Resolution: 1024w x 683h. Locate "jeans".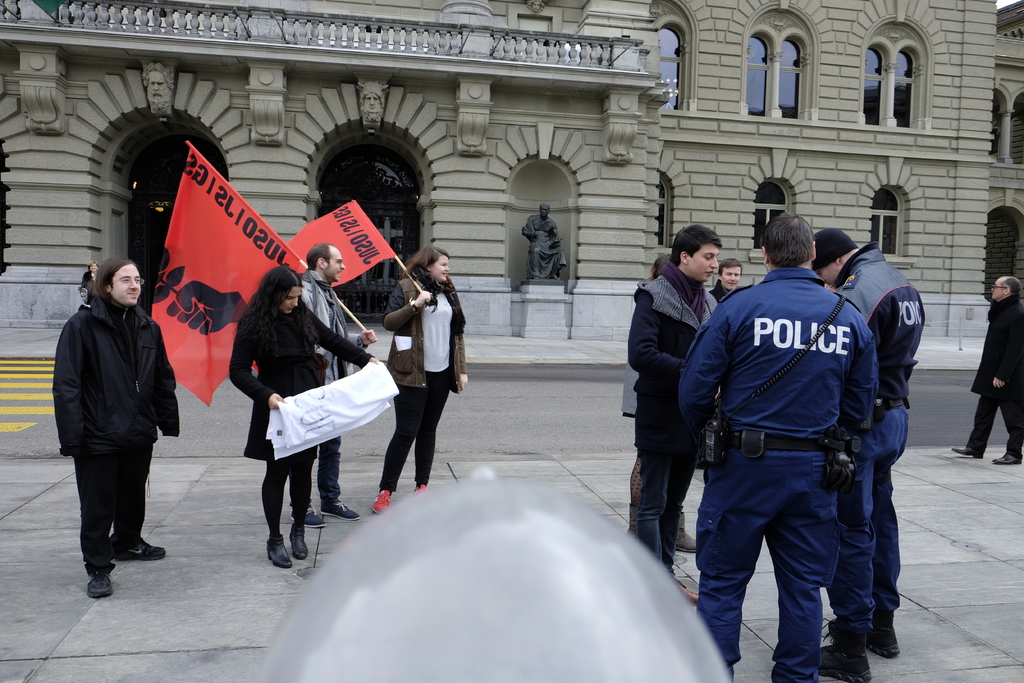
detection(628, 407, 698, 559).
